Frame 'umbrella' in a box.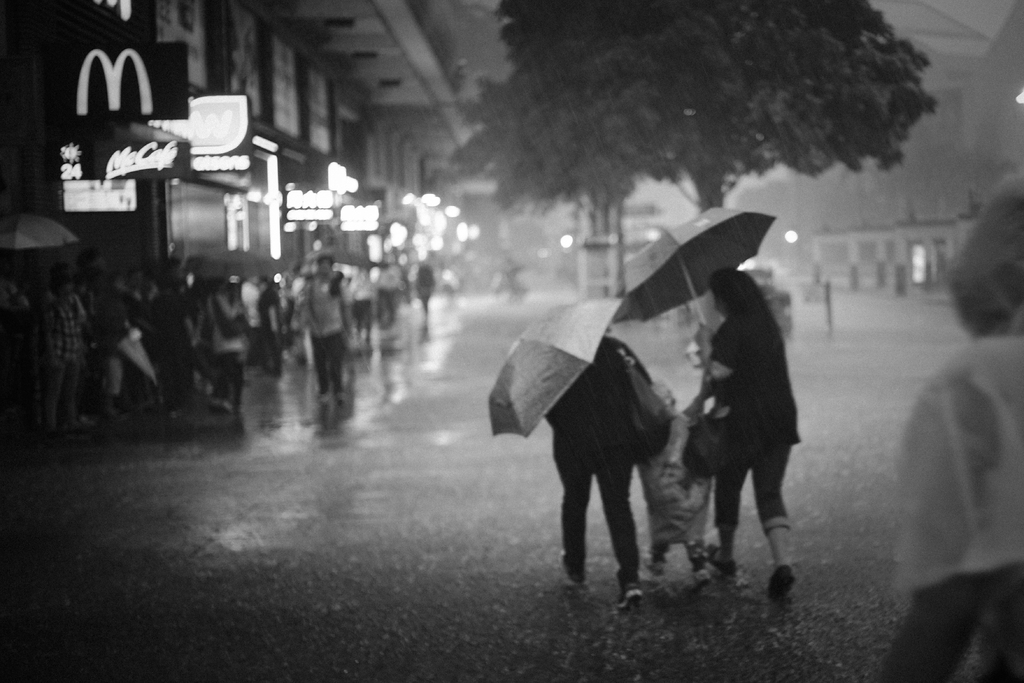
bbox(488, 298, 627, 441).
